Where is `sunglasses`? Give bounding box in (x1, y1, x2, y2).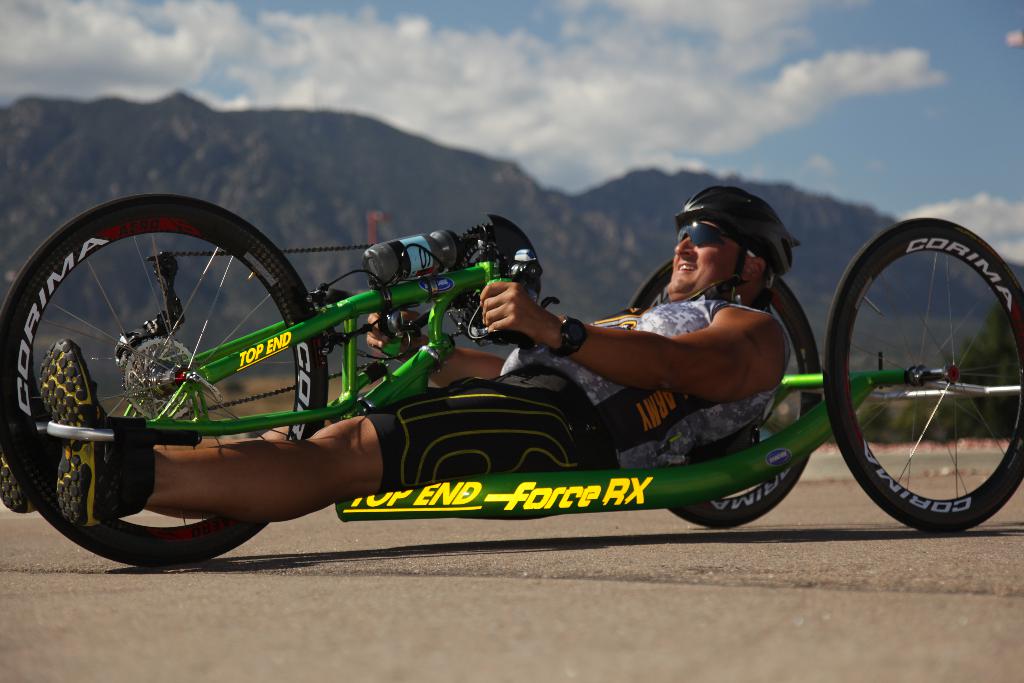
(682, 222, 758, 254).
